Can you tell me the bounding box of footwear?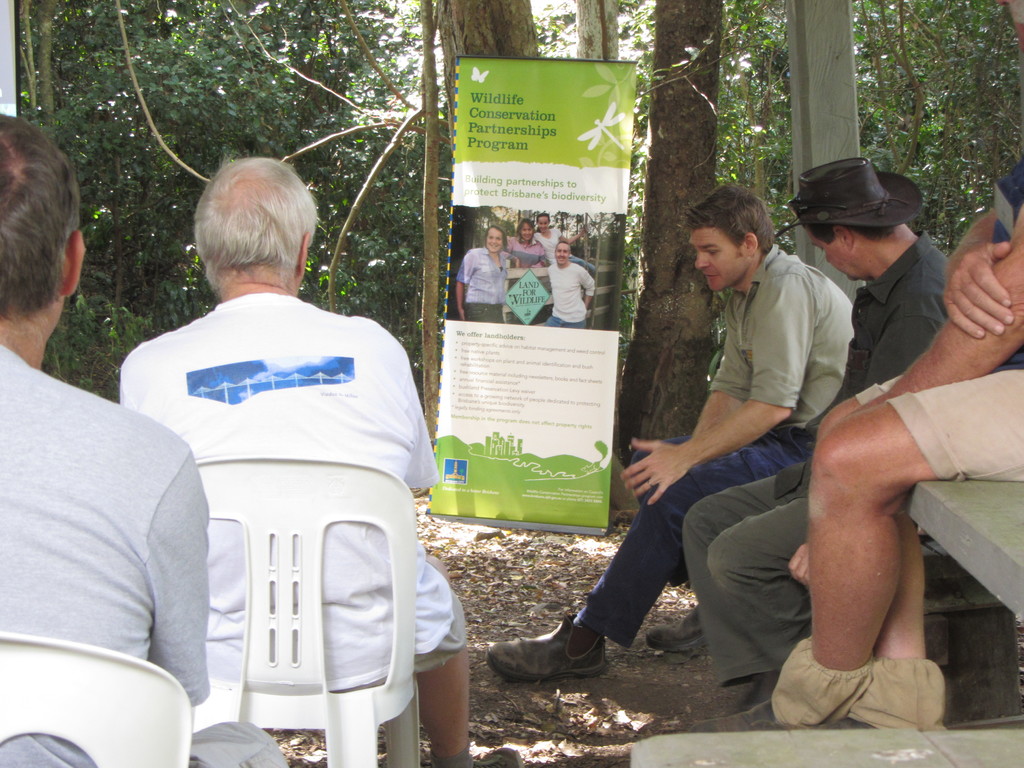
<box>472,744,523,767</box>.
